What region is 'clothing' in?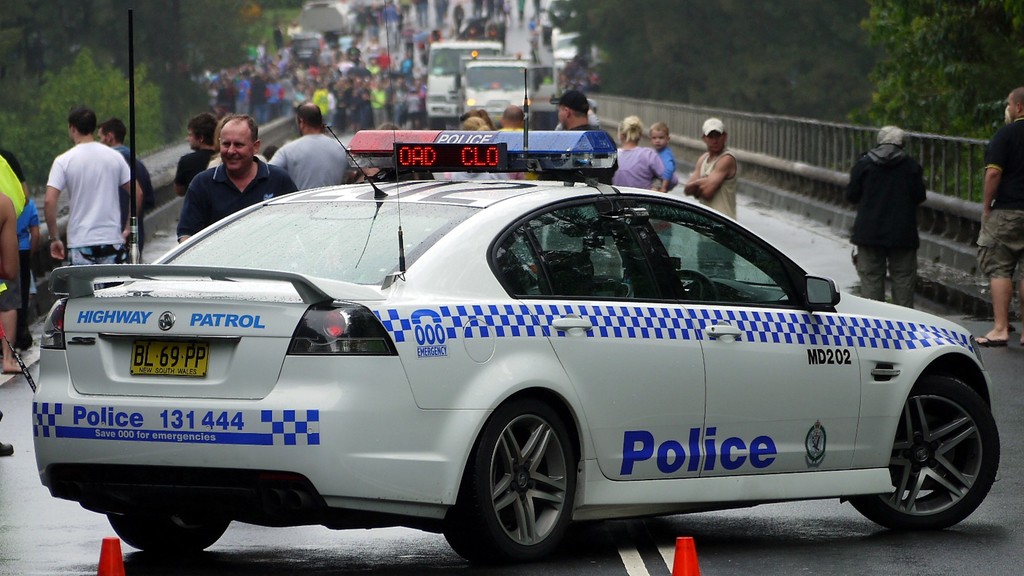
detection(568, 121, 608, 131).
